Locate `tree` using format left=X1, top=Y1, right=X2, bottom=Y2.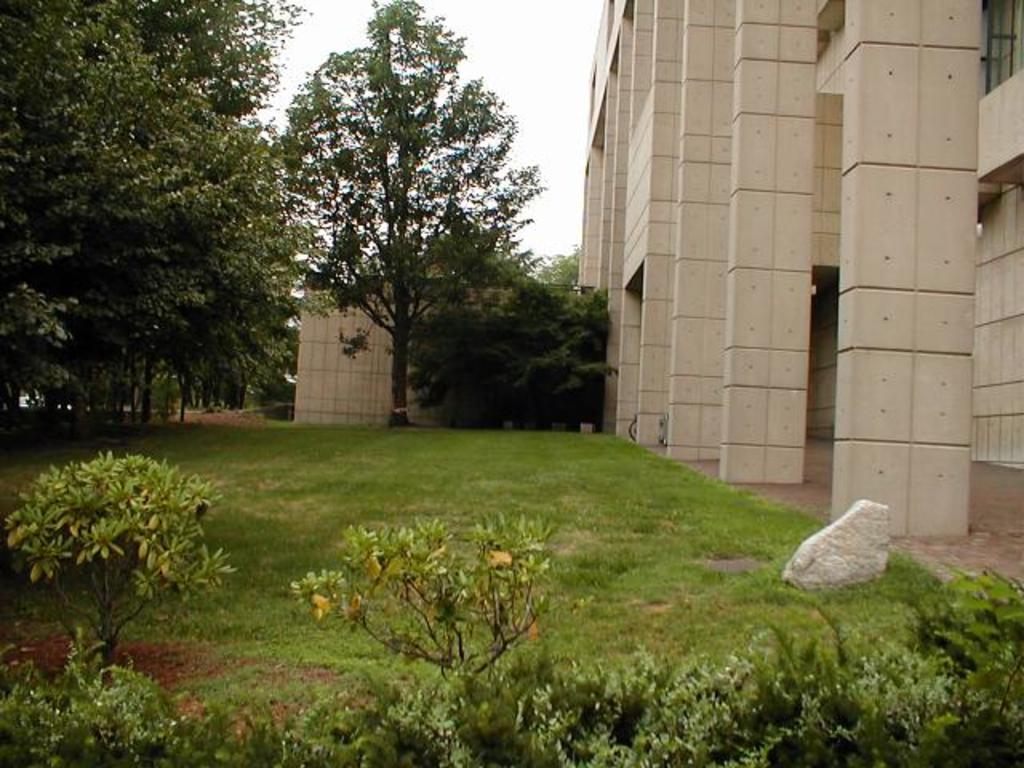
left=251, top=0, right=565, bottom=446.
